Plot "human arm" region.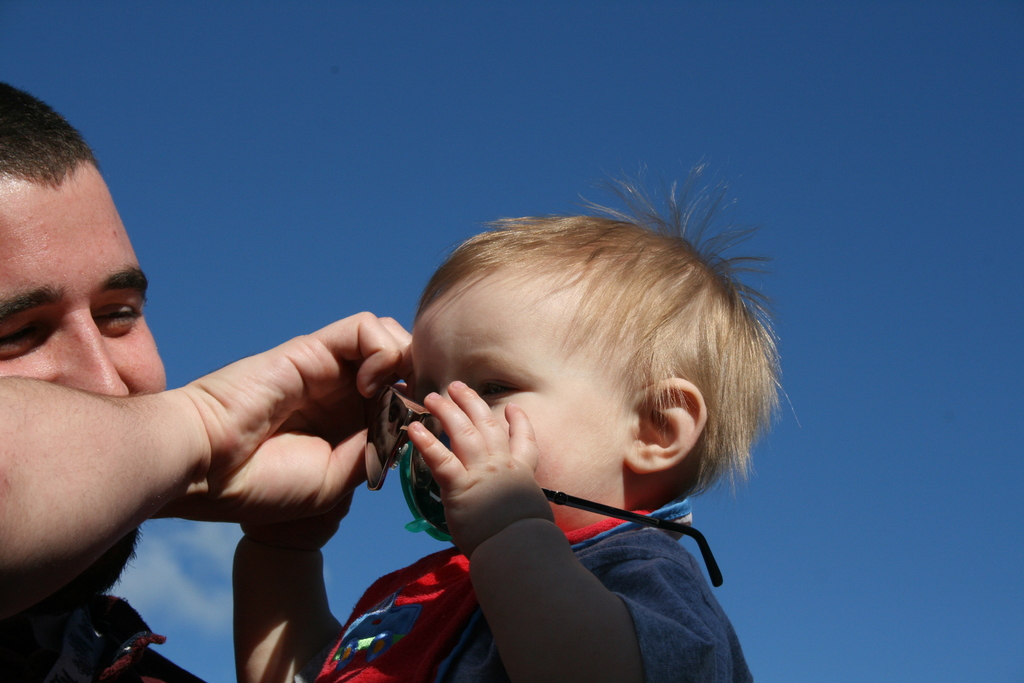
Plotted at <box>21,313,400,647</box>.
